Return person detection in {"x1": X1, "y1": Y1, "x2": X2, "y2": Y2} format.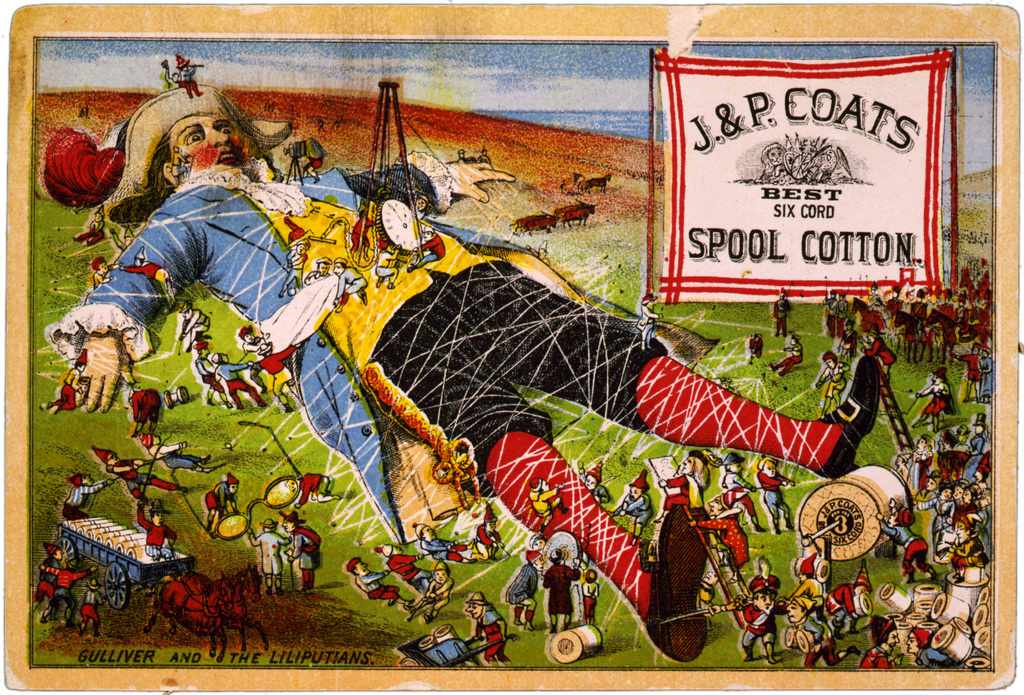
{"x1": 347, "y1": 558, "x2": 407, "y2": 604}.
